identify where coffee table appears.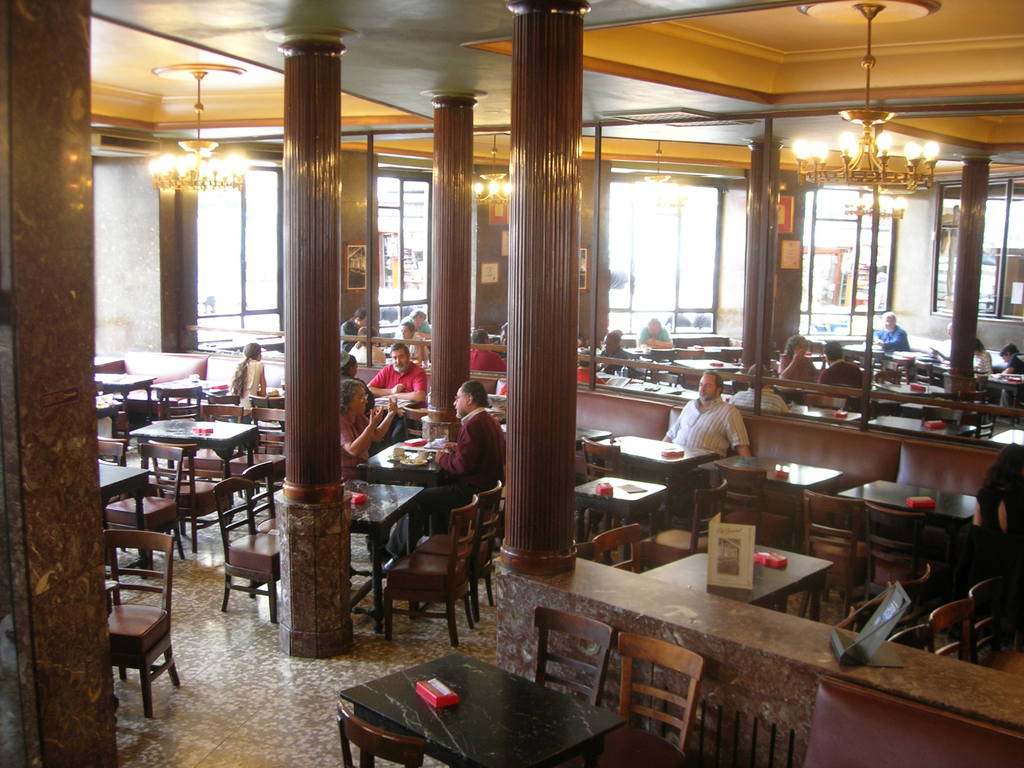
Appears at [x1=593, y1=434, x2=715, y2=522].
